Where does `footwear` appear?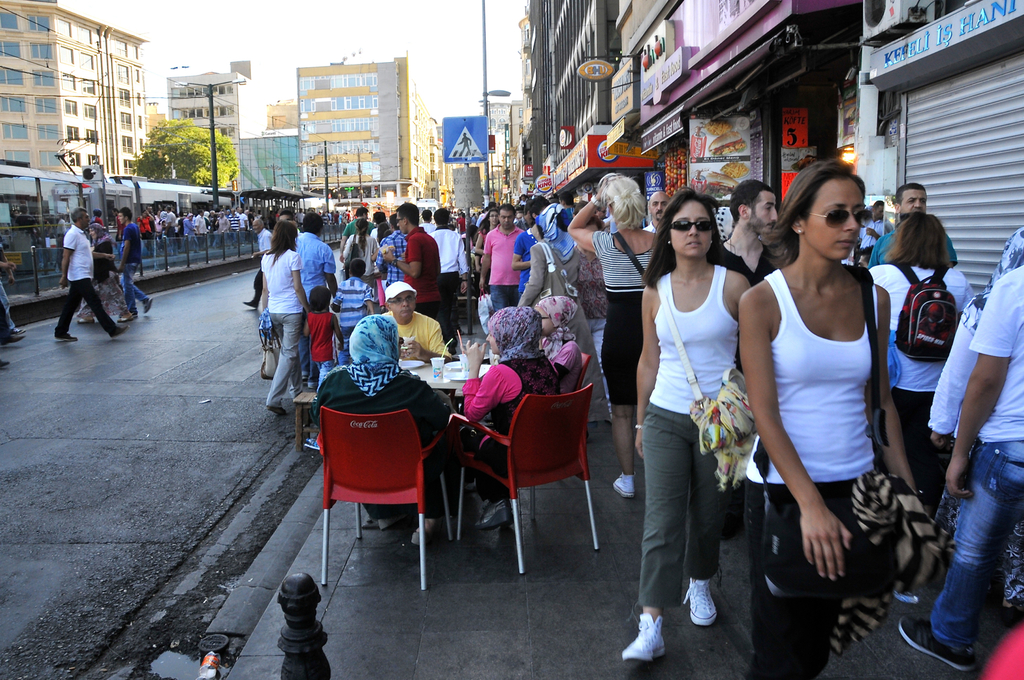
Appears at box(111, 327, 122, 340).
